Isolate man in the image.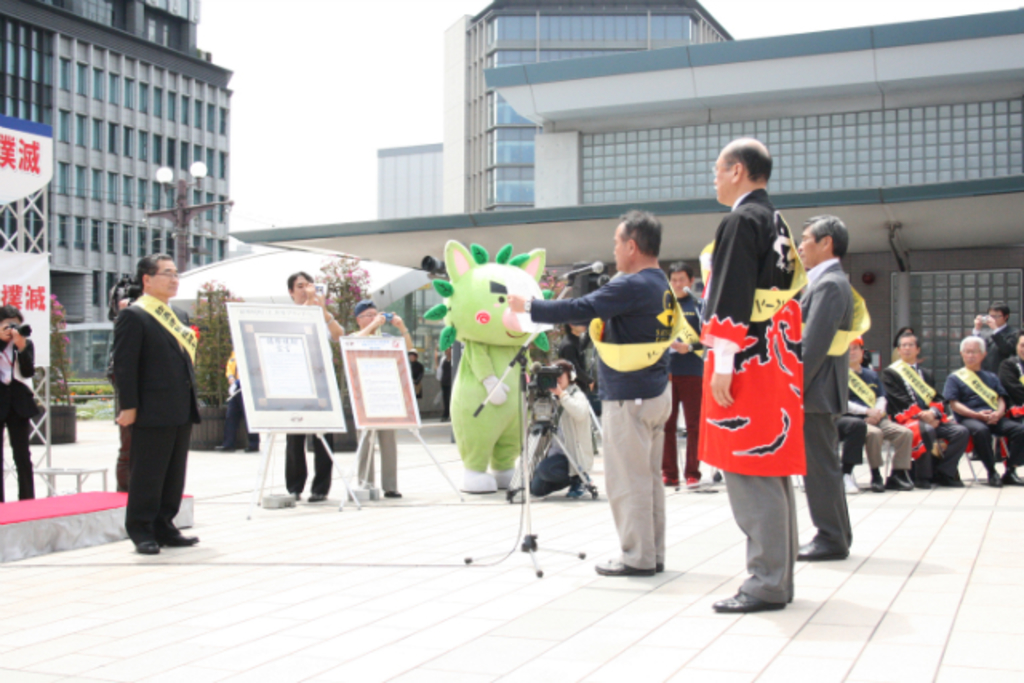
Isolated region: [left=661, top=261, right=710, bottom=489].
